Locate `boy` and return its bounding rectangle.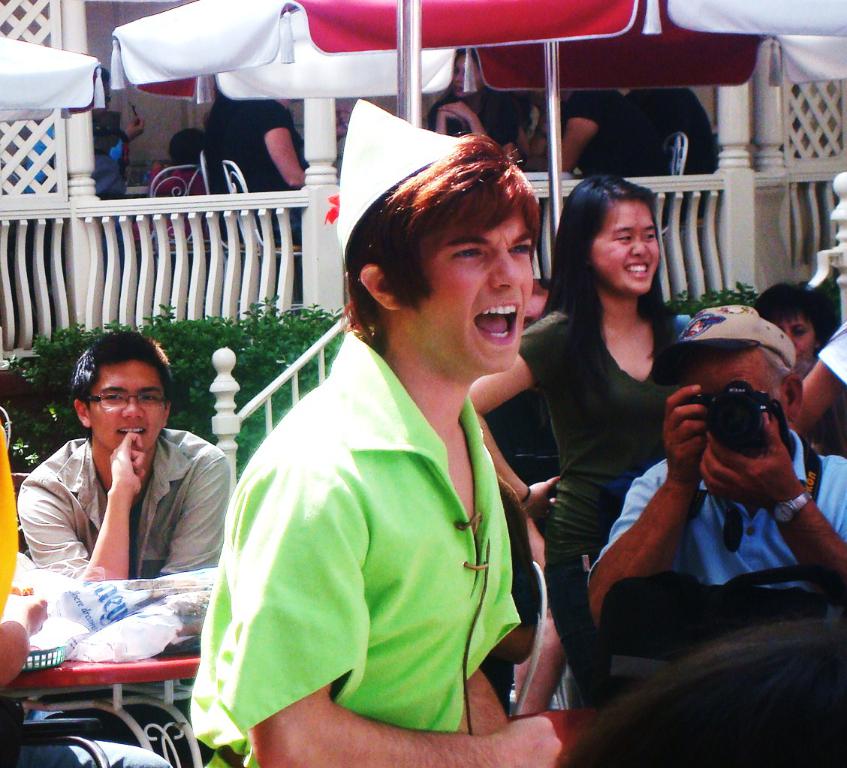
rect(188, 99, 562, 767).
